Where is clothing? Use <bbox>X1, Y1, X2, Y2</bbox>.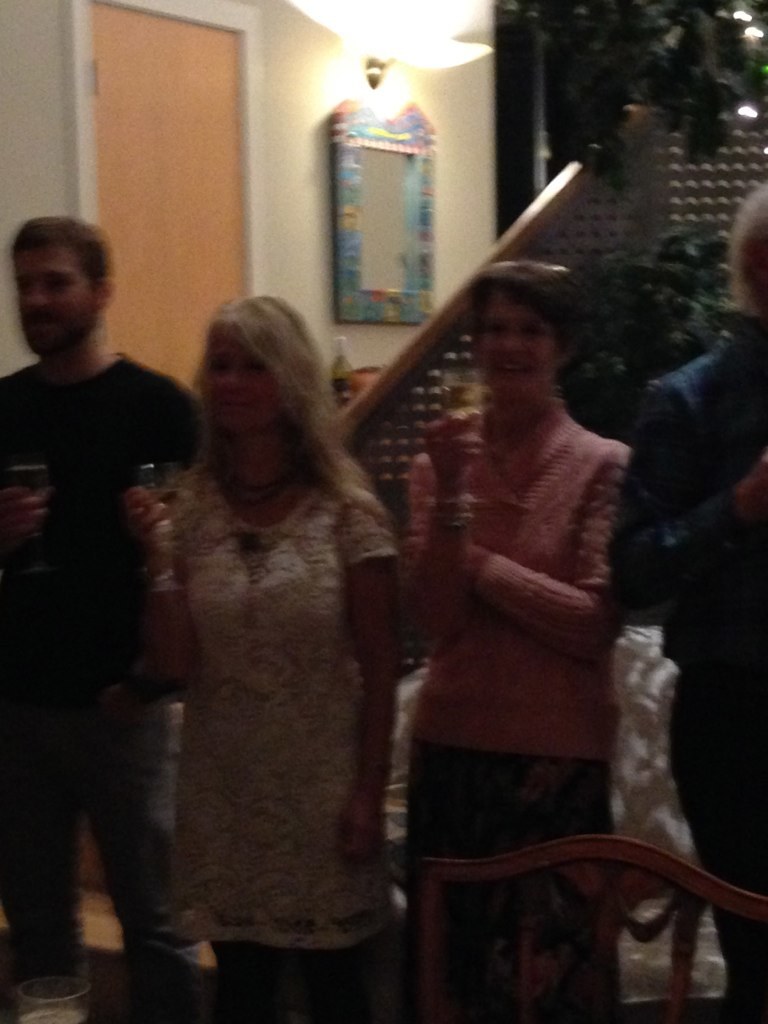
<bbox>402, 406, 630, 1017</bbox>.
